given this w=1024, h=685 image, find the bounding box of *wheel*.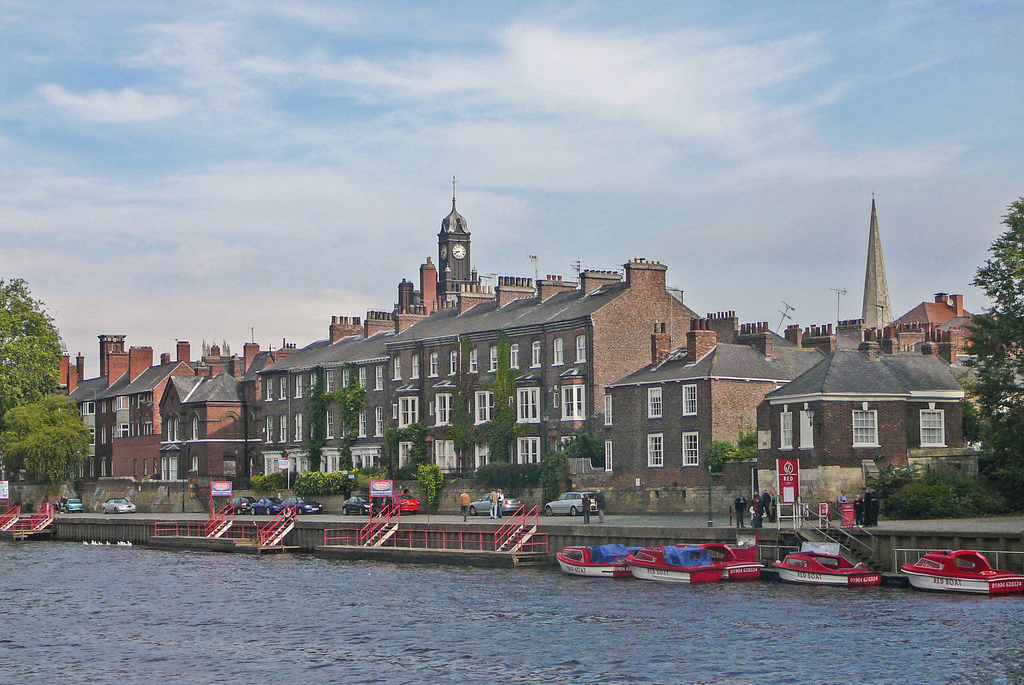
detection(470, 505, 476, 514).
